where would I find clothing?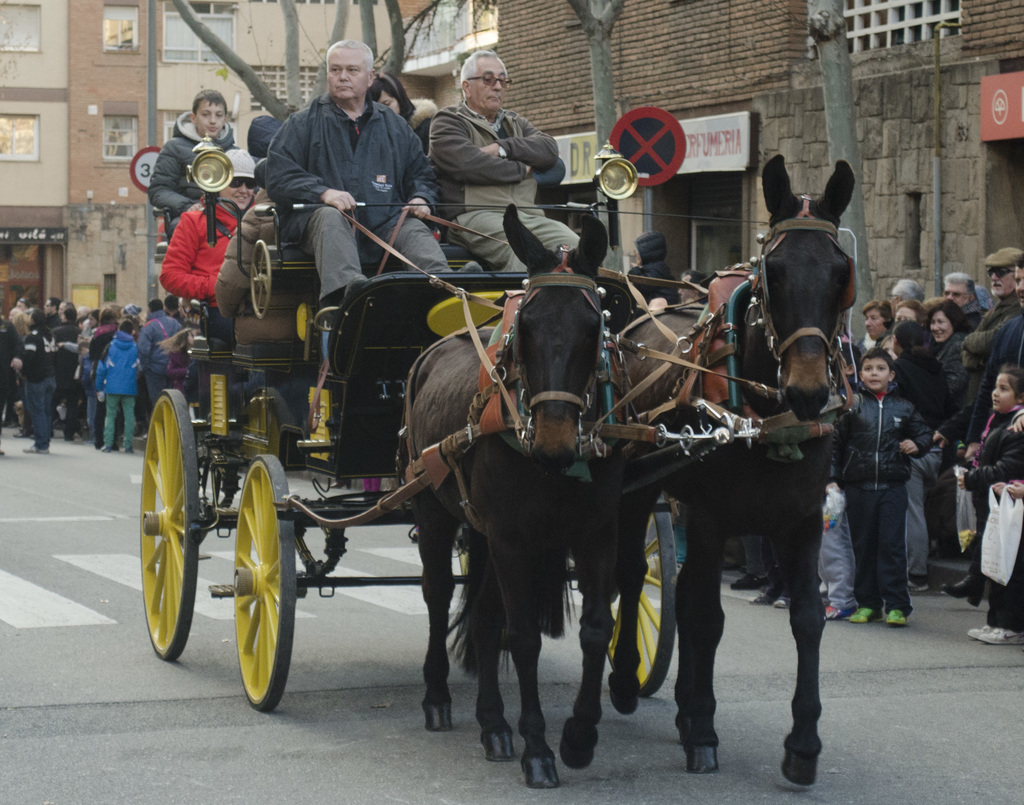
At <bbox>963, 308, 1023, 602</bbox>.
